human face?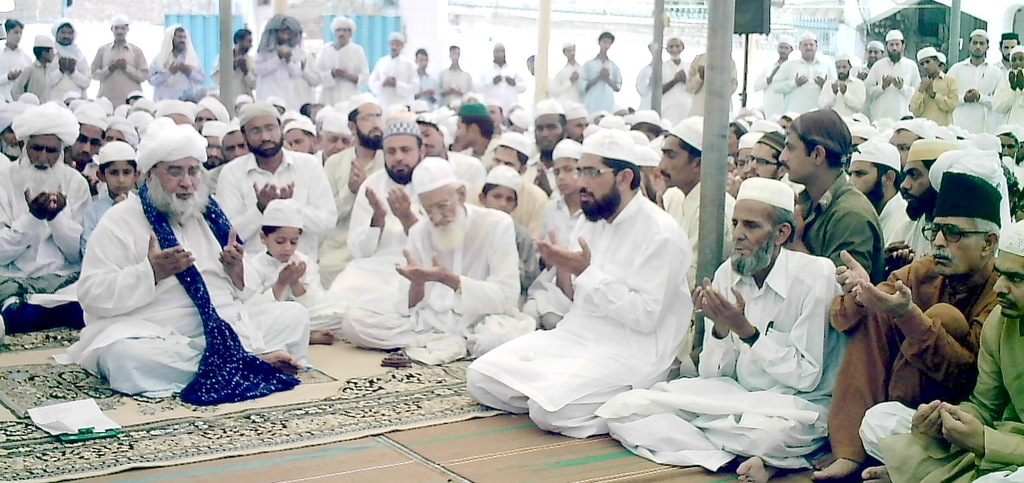
bbox=[895, 130, 917, 173]
